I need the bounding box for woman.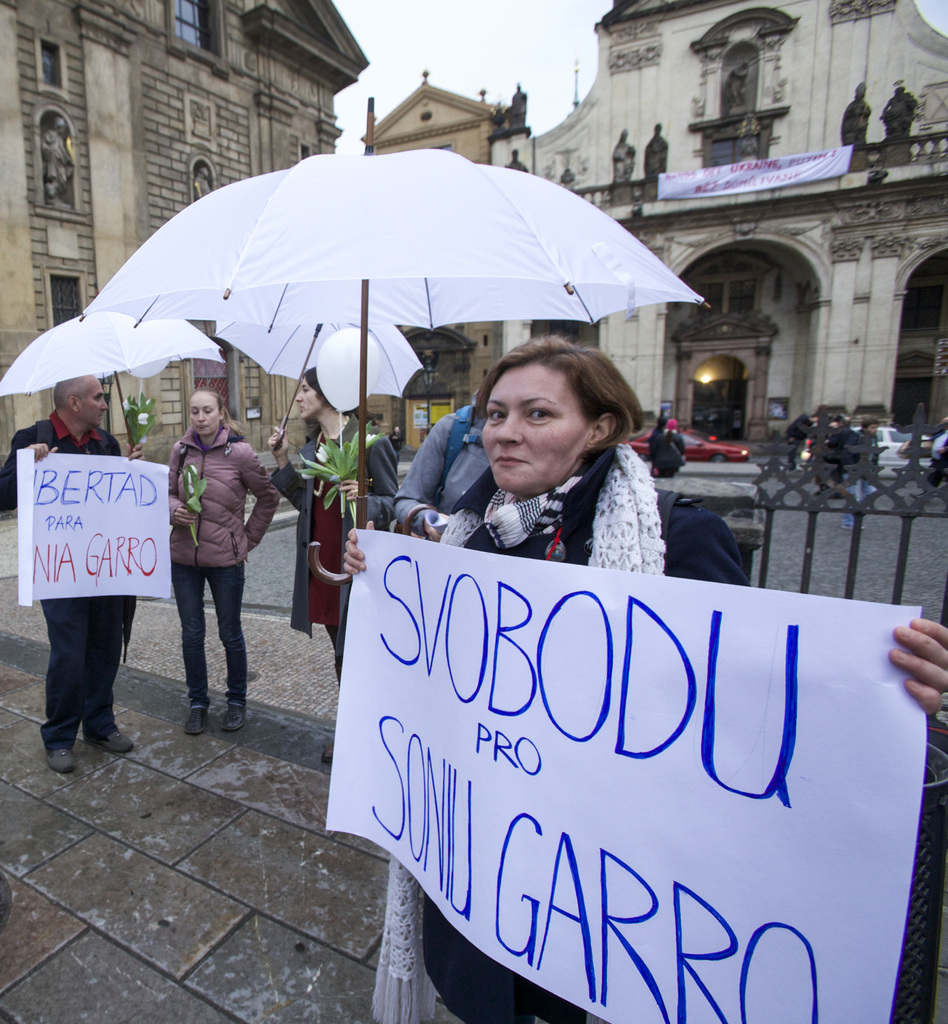
Here it is: 141/376/274/735.
